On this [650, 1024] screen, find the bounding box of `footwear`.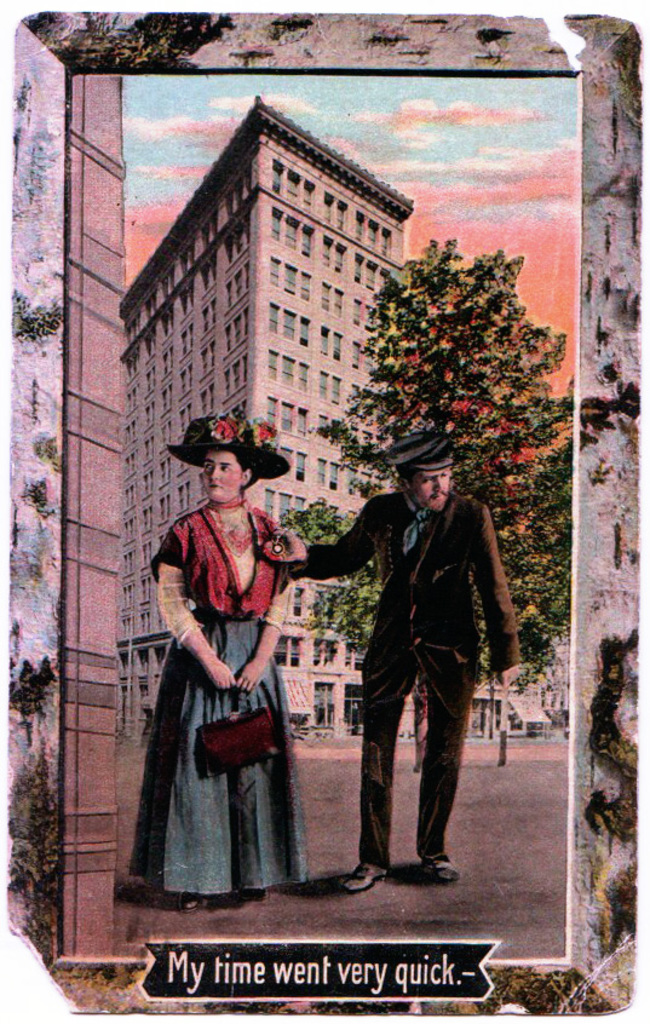
Bounding box: 207 887 275 910.
